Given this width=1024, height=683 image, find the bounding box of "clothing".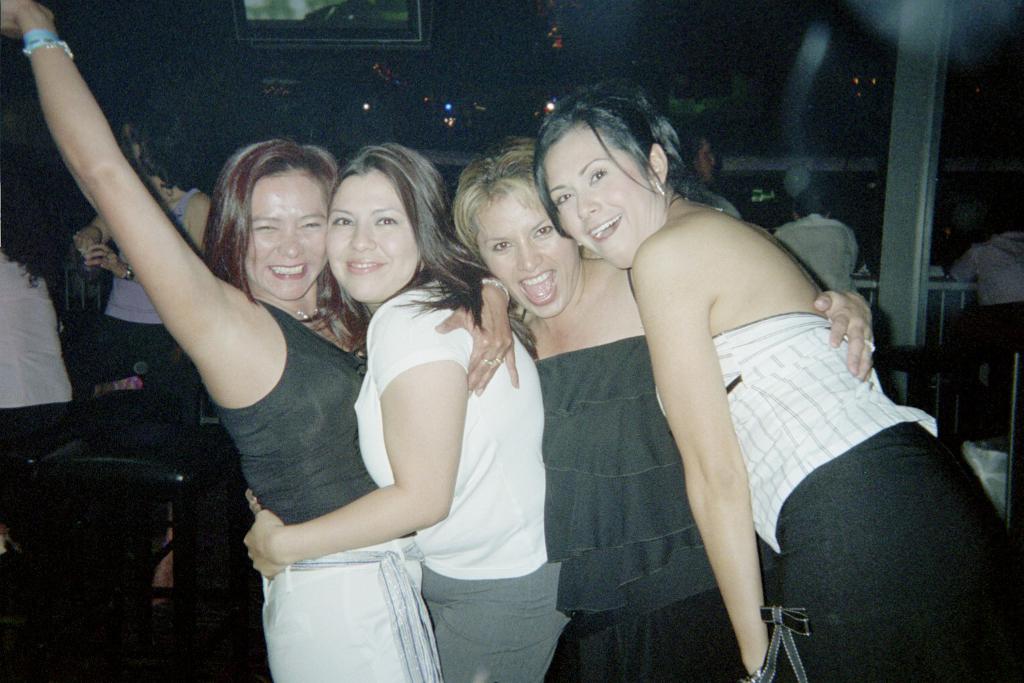
(x1=210, y1=297, x2=447, y2=682).
